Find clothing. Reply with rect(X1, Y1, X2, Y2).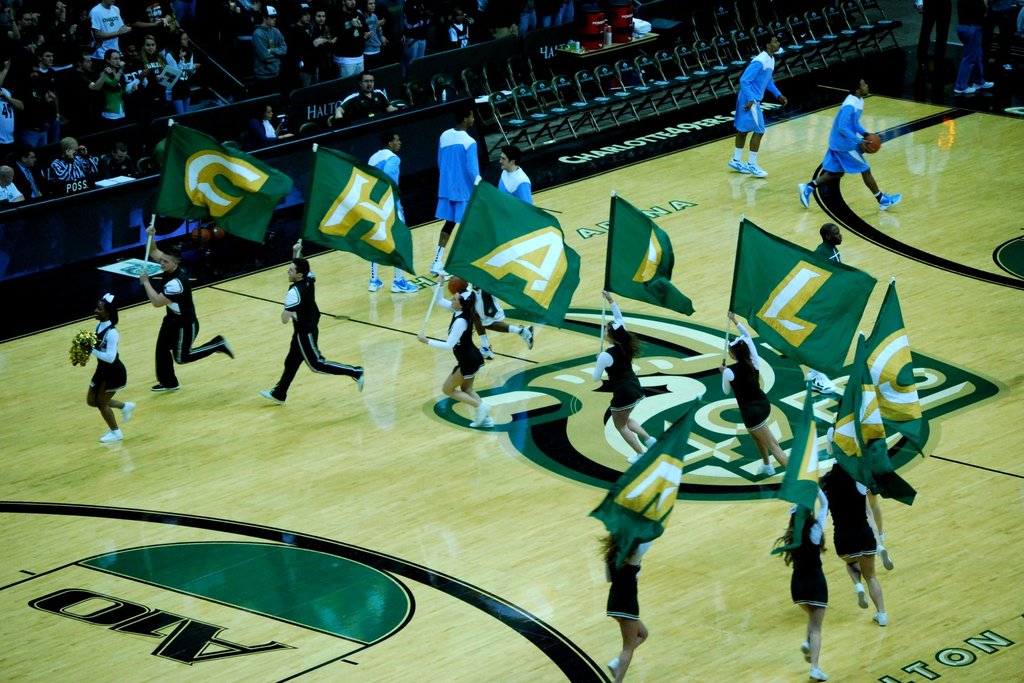
rect(159, 277, 216, 388).
